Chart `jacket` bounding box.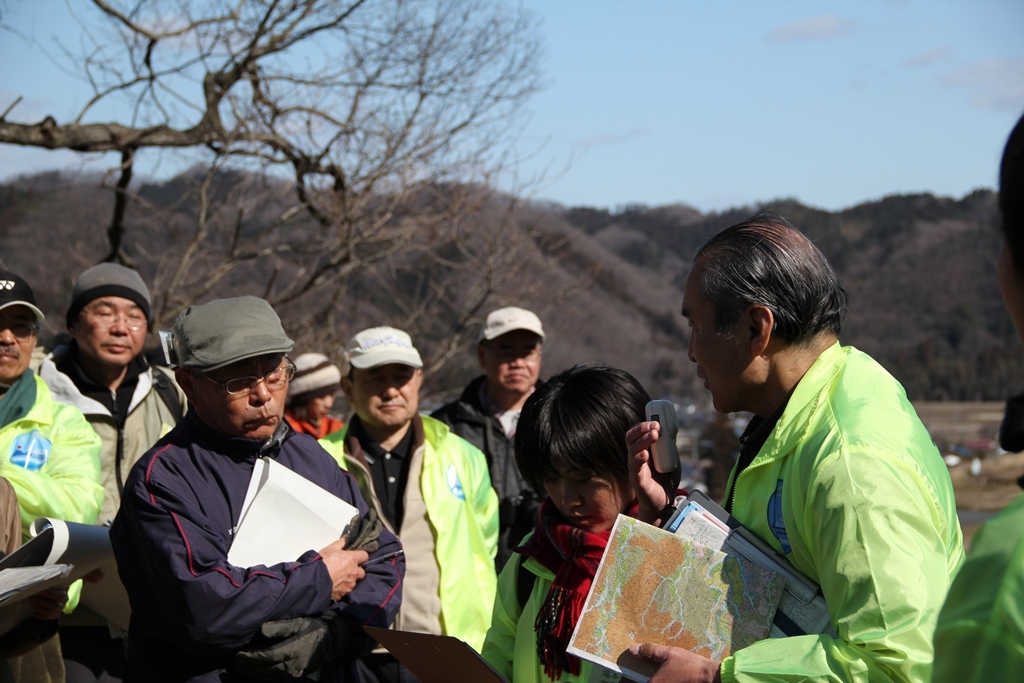
Charted: [320, 408, 498, 663].
